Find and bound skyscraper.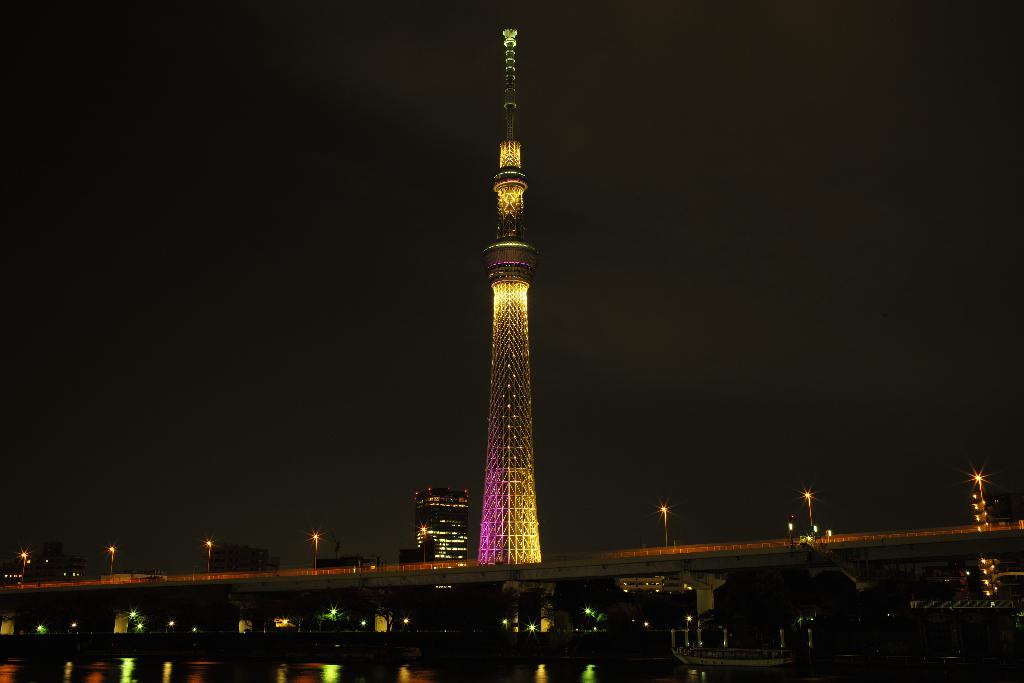
Bound: 417 488 474 566.
